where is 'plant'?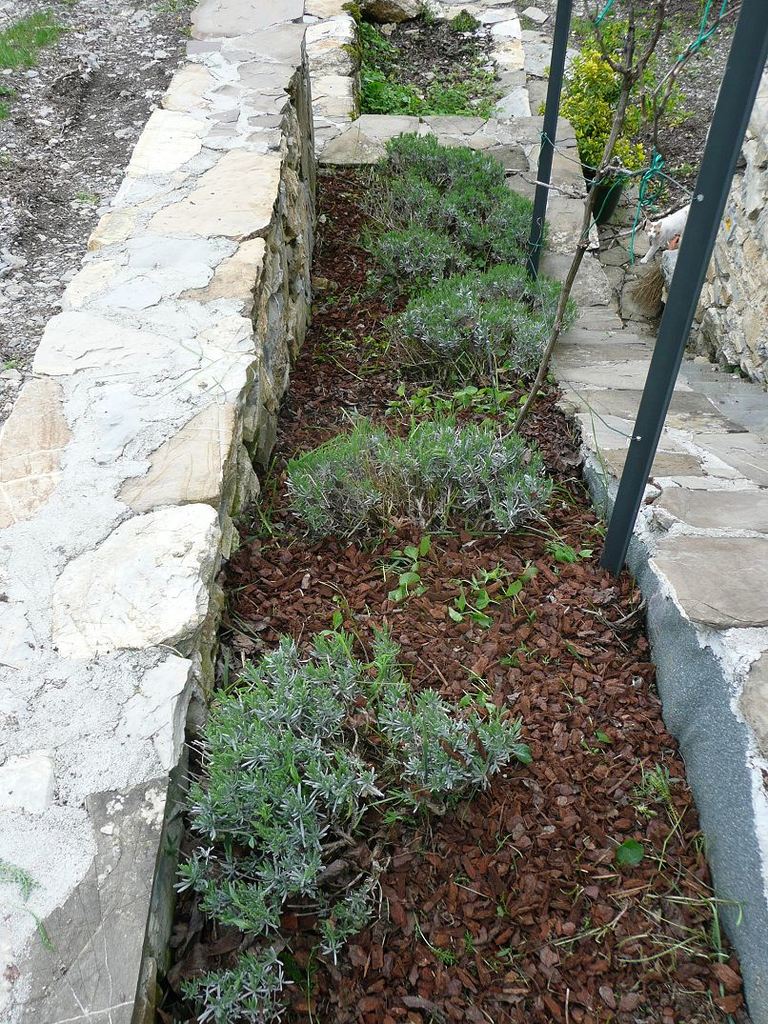
(158,611,523,1023).
